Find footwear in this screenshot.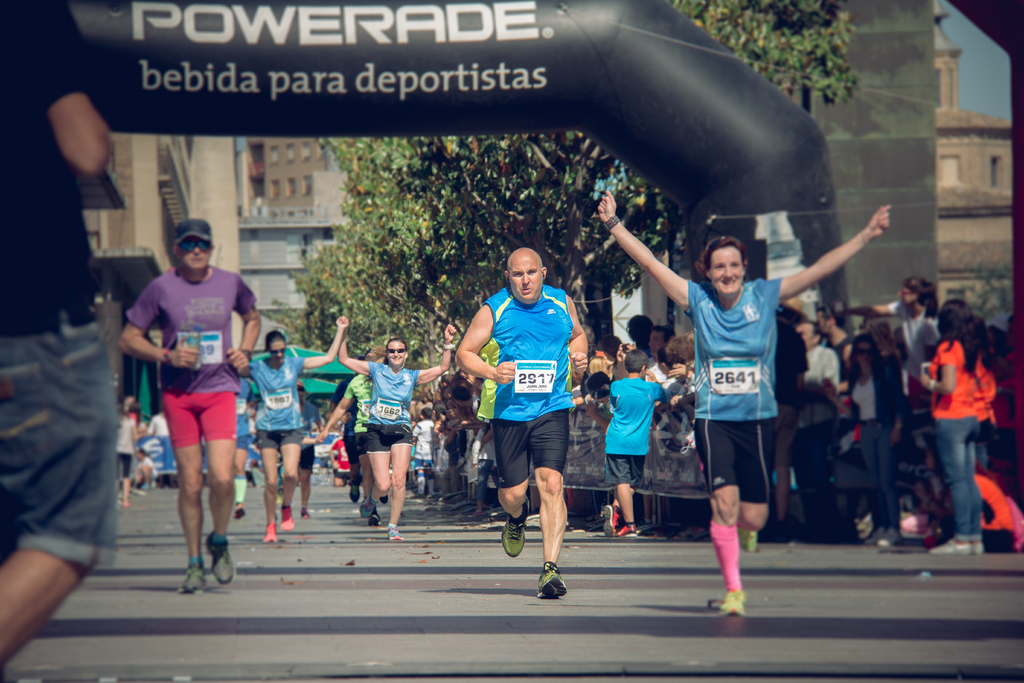
The bounding box for footwear is box=[233, 507, 245, 518].
